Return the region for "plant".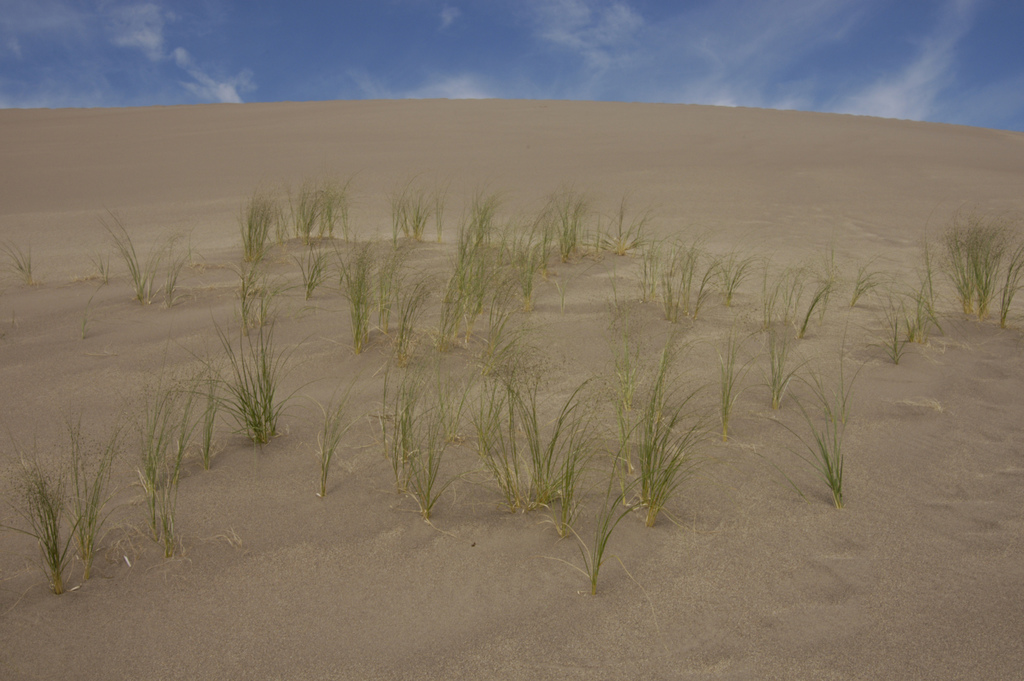
[385, 283, 422, 361].
